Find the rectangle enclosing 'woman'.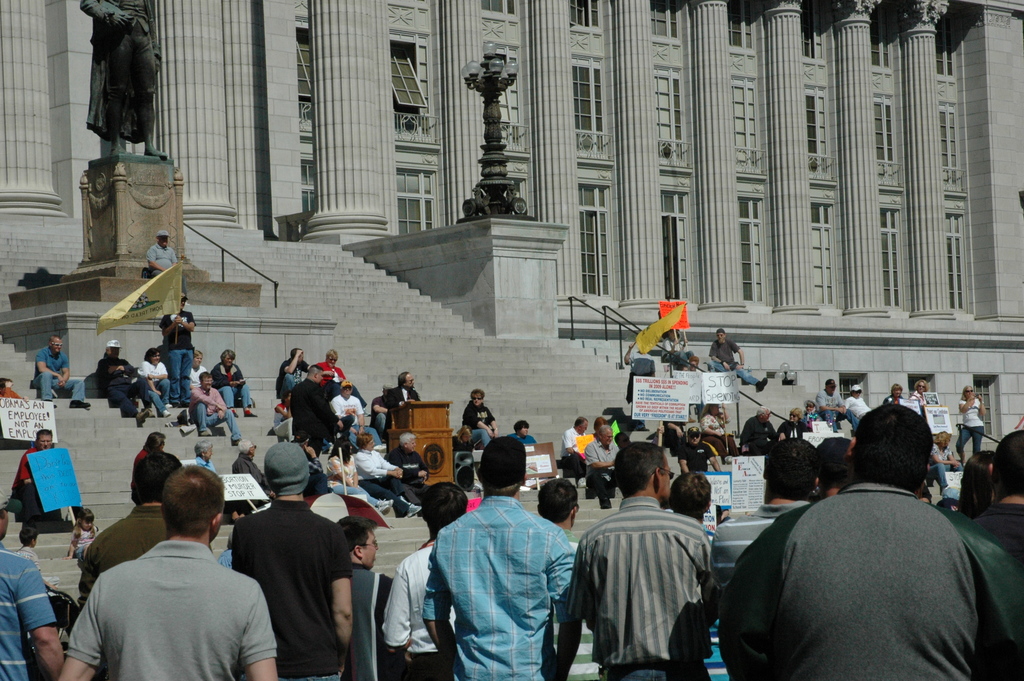
(141,347,172,414).
